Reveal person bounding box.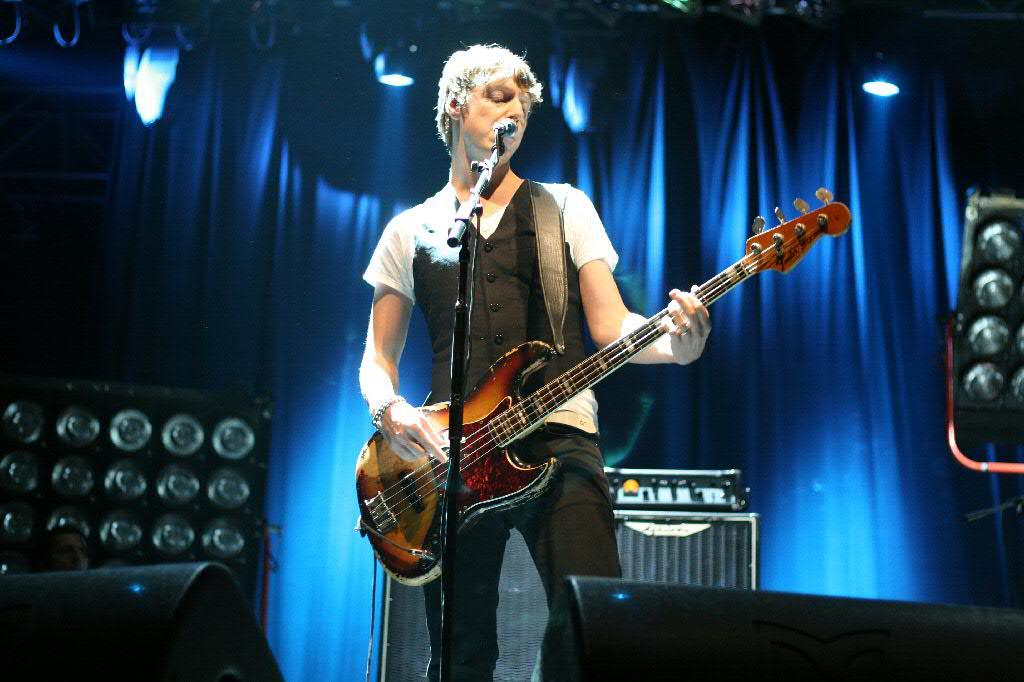
Revealed: box(358, 39, 713, 681).
